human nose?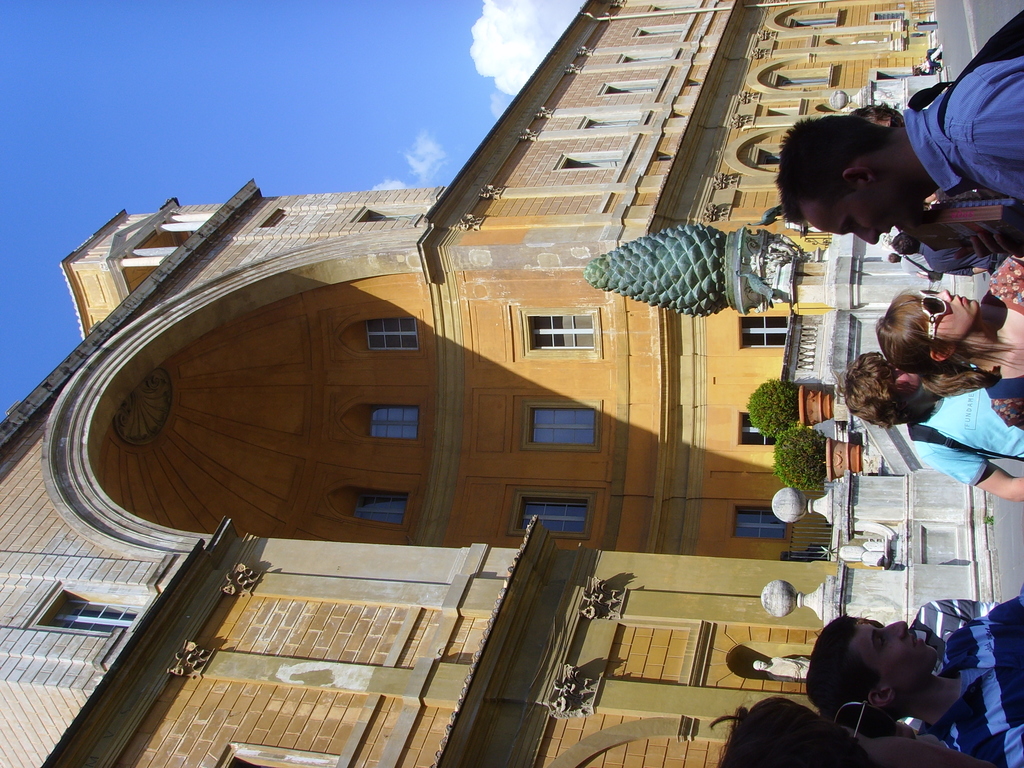
locate(938, 286, 948, 301)
